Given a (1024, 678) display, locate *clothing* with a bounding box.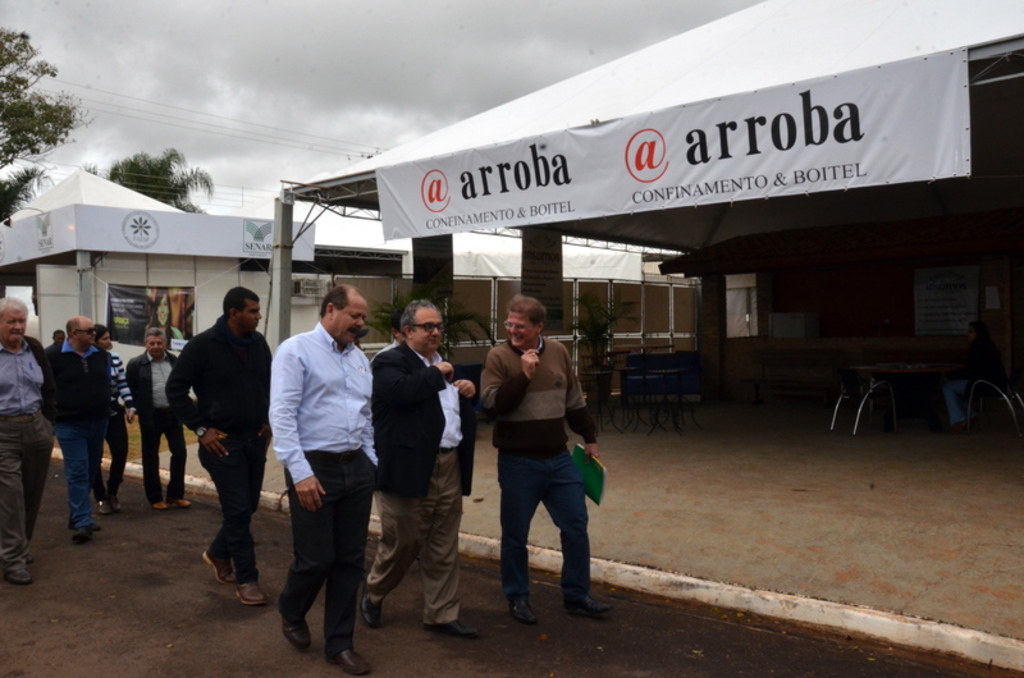
Located: 44:335:110:423.
